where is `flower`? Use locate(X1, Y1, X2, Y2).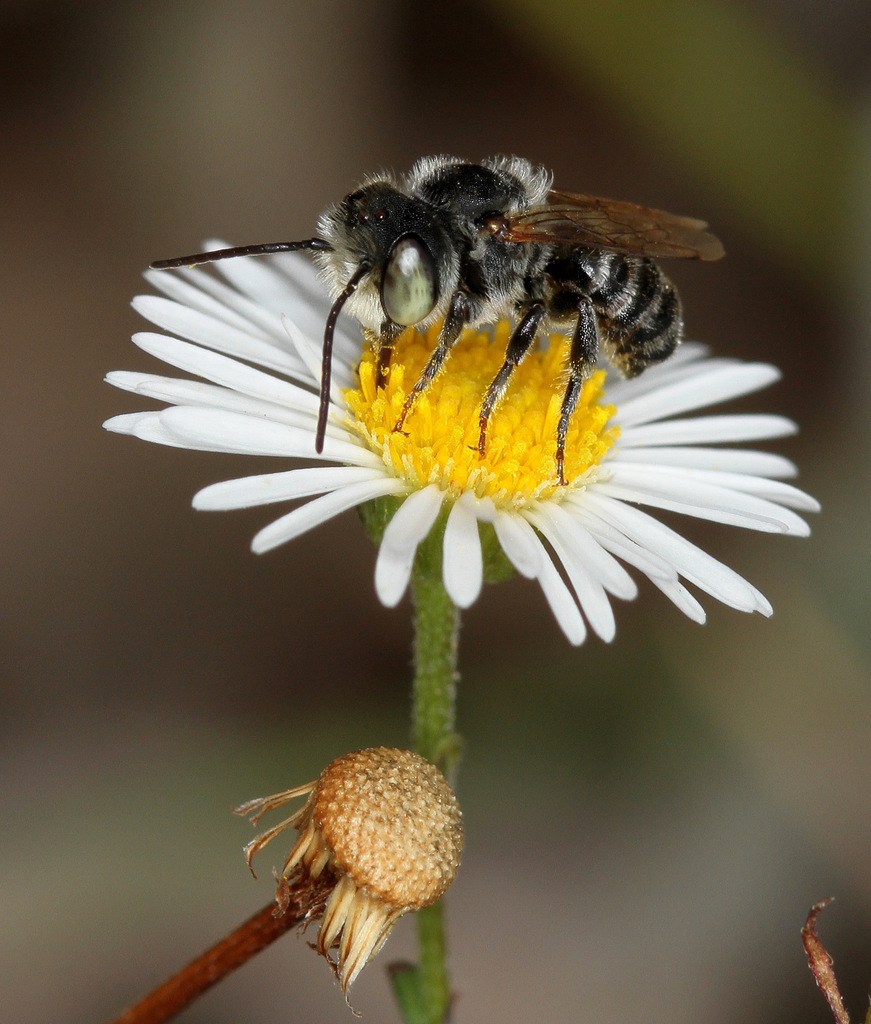
locate(234, 746, 469, 1014).
